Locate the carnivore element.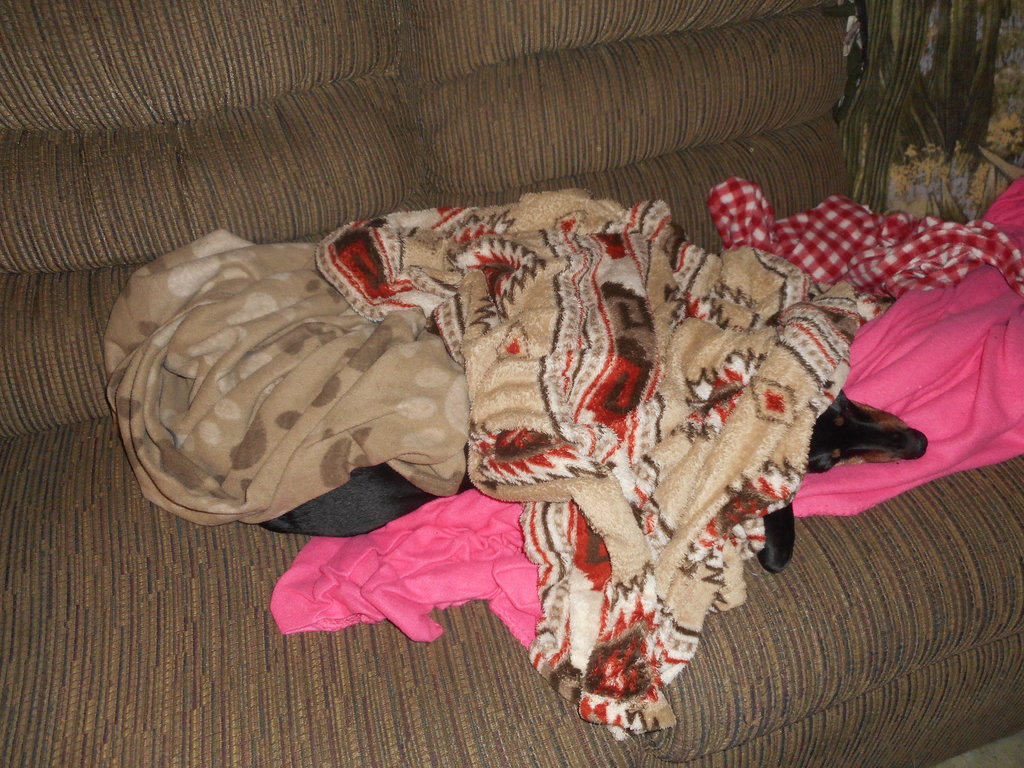
Element bbox: x1=259 y1=387 x2=931 y2=580.
